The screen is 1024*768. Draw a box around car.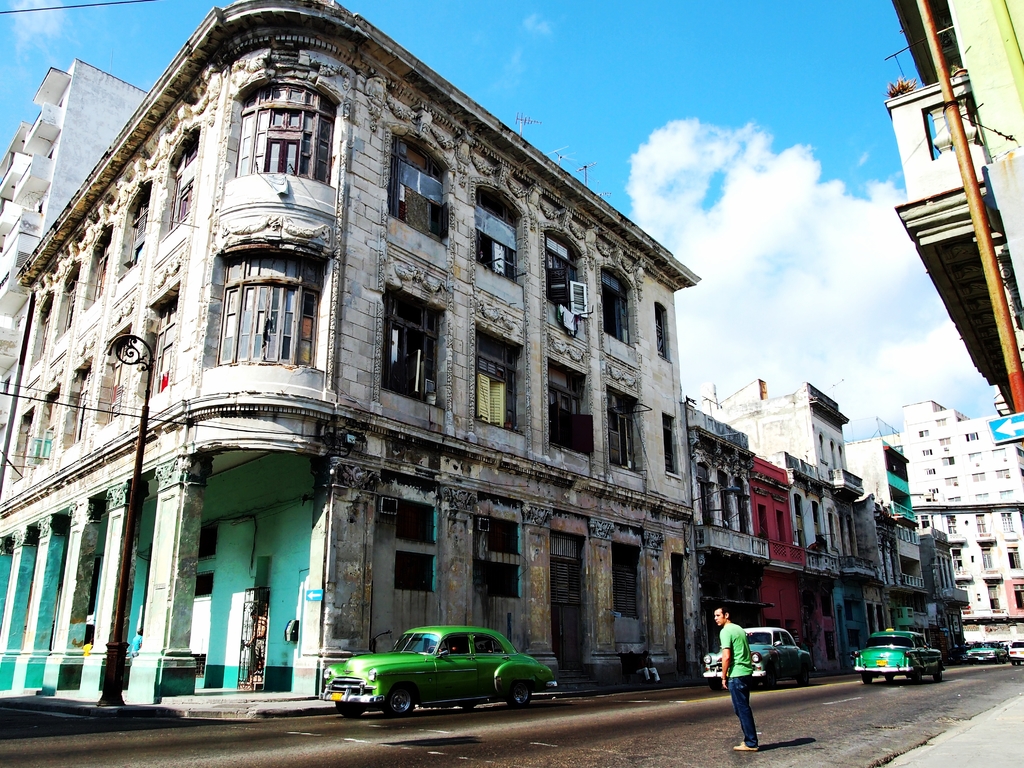
bbox=[854, 625, 945, 684].
